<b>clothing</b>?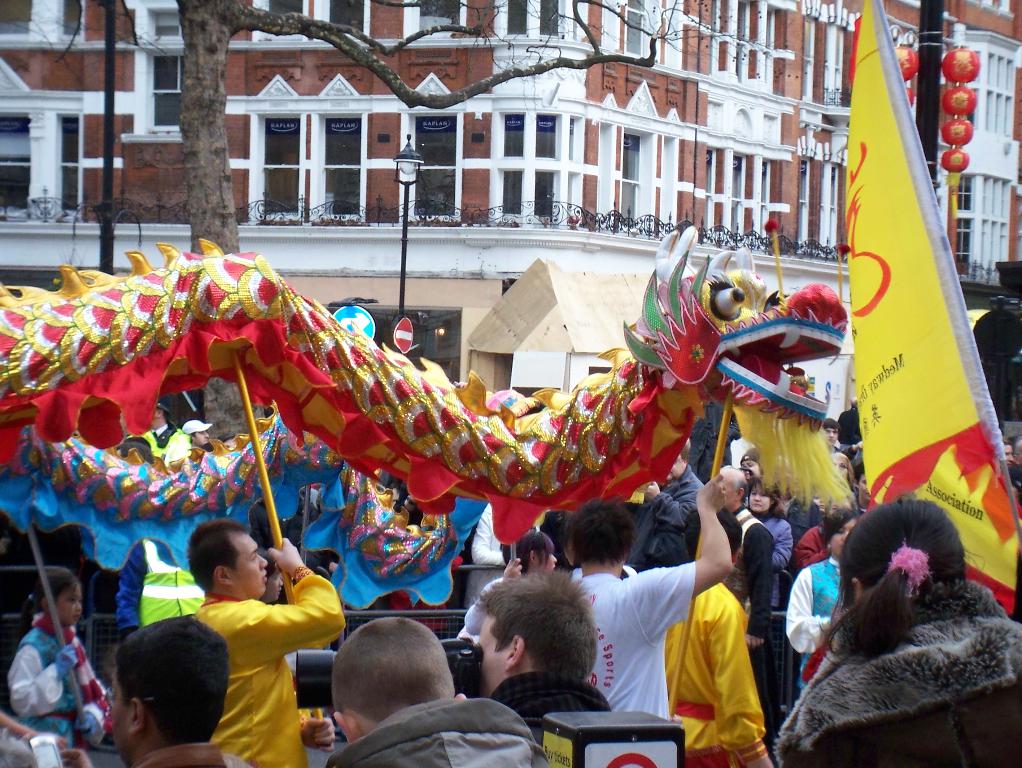
crop(319, 690, 557, 767)
